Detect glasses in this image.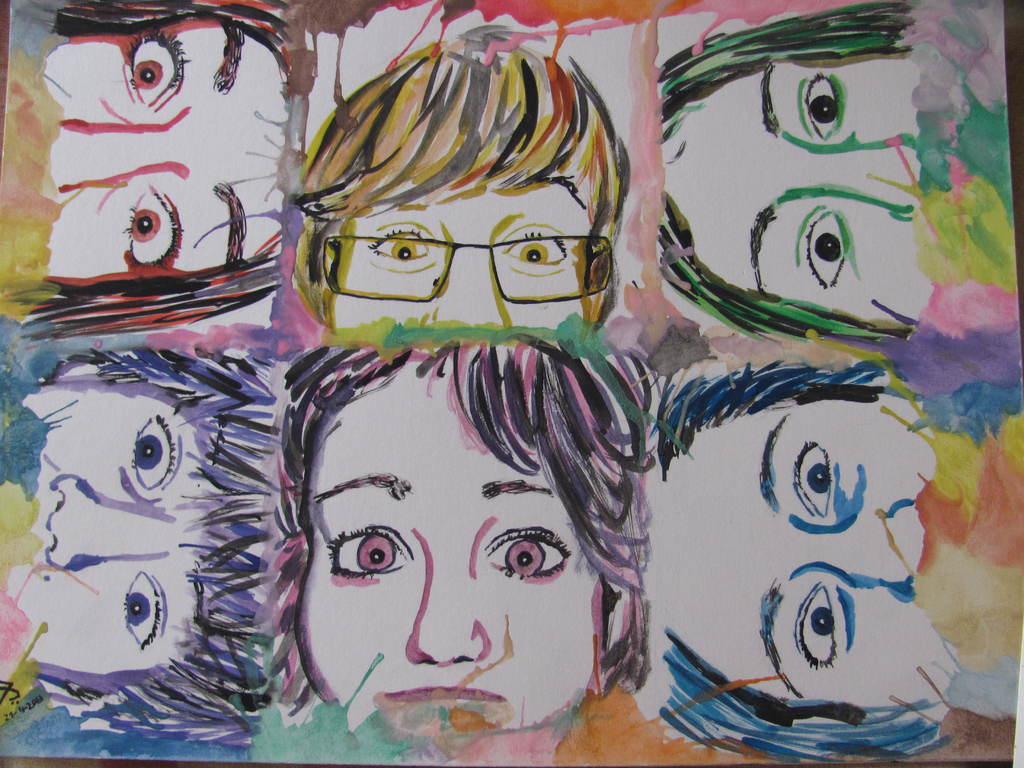
Detection: 303,207,607,302.
